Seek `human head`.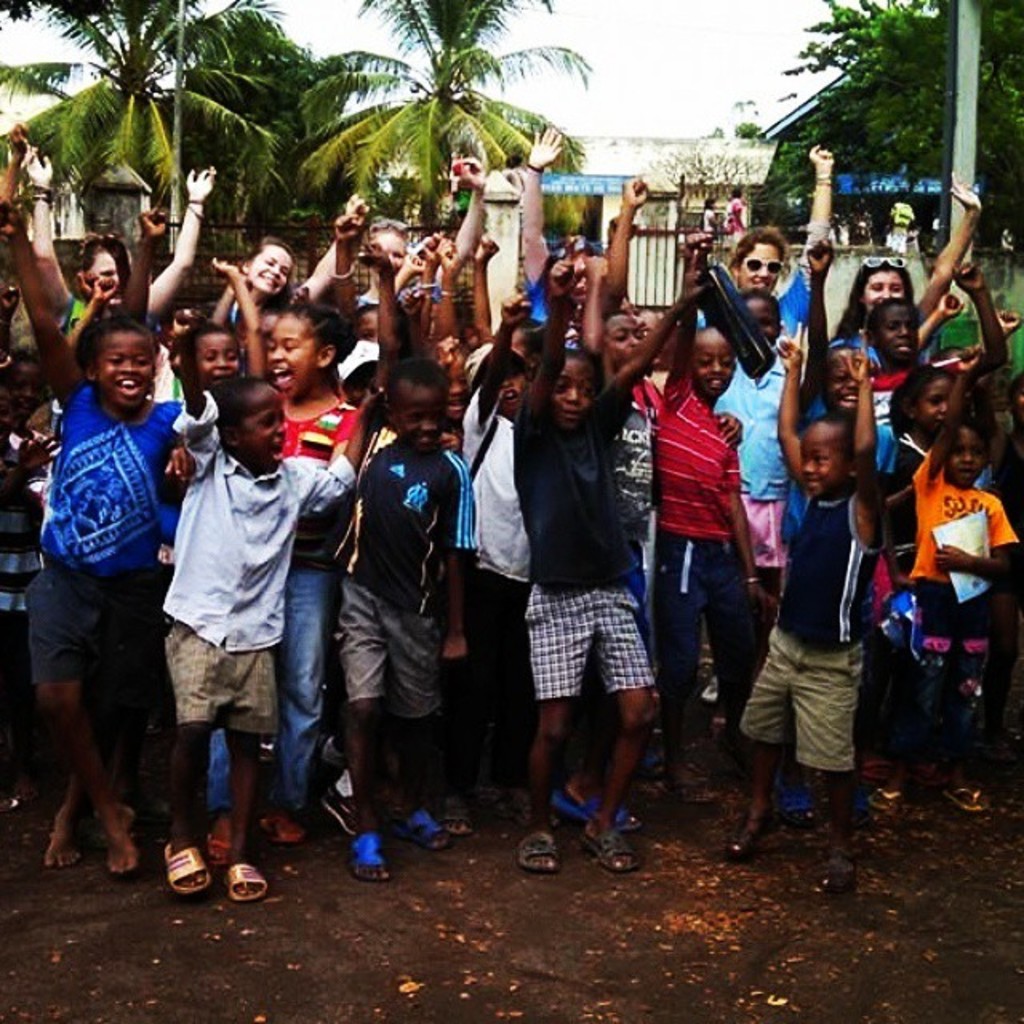
left=373, top=339, right=458, bottom=448.
